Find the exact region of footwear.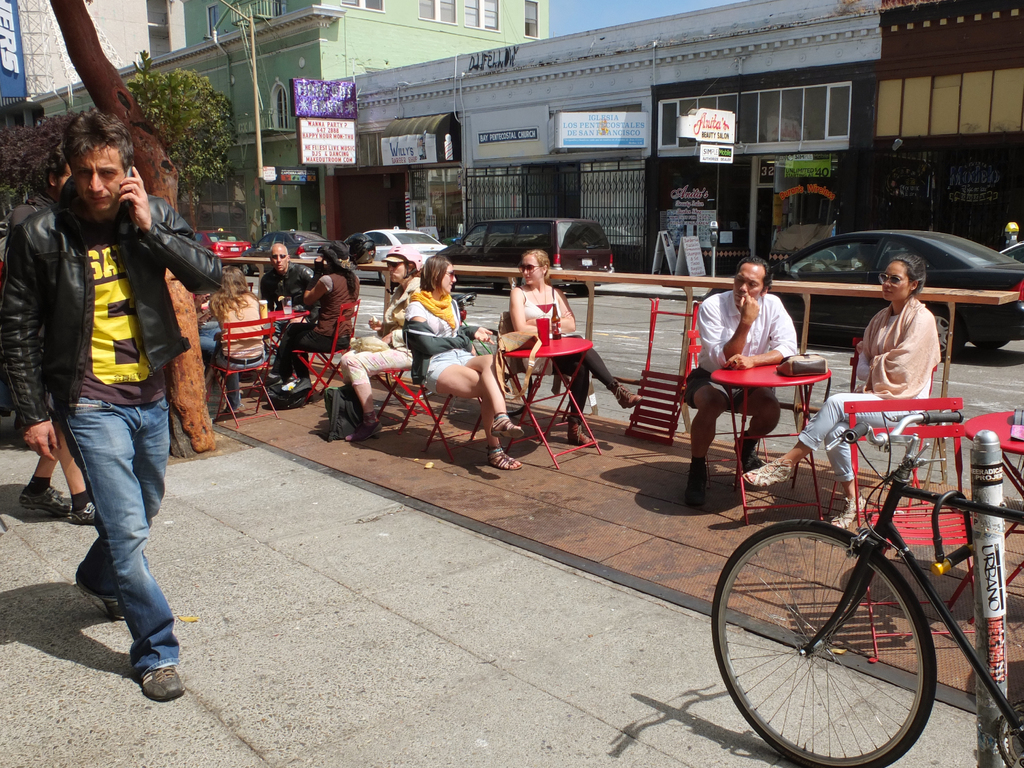
Exact region: 567:419:593:448.
